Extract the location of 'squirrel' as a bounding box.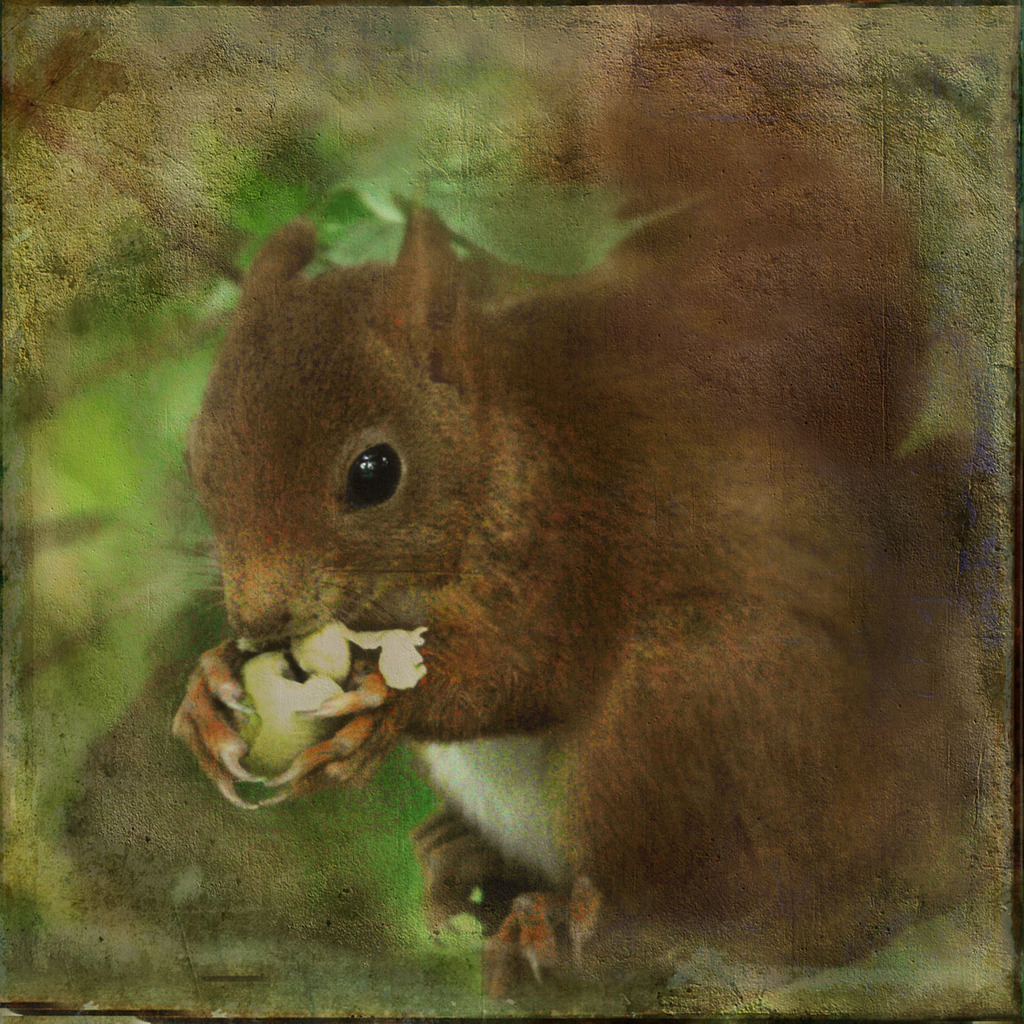
137:55:1003:998.
